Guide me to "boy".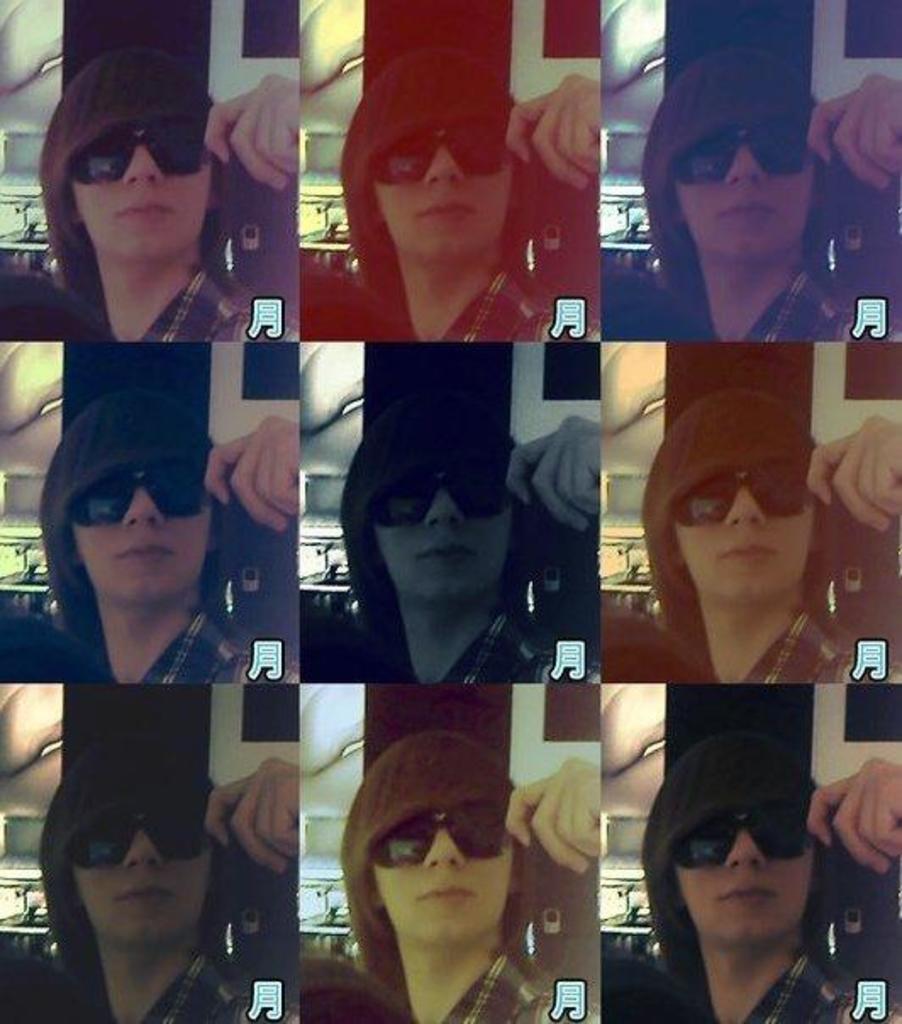
Guidance: 44, 388, 300, 687.
